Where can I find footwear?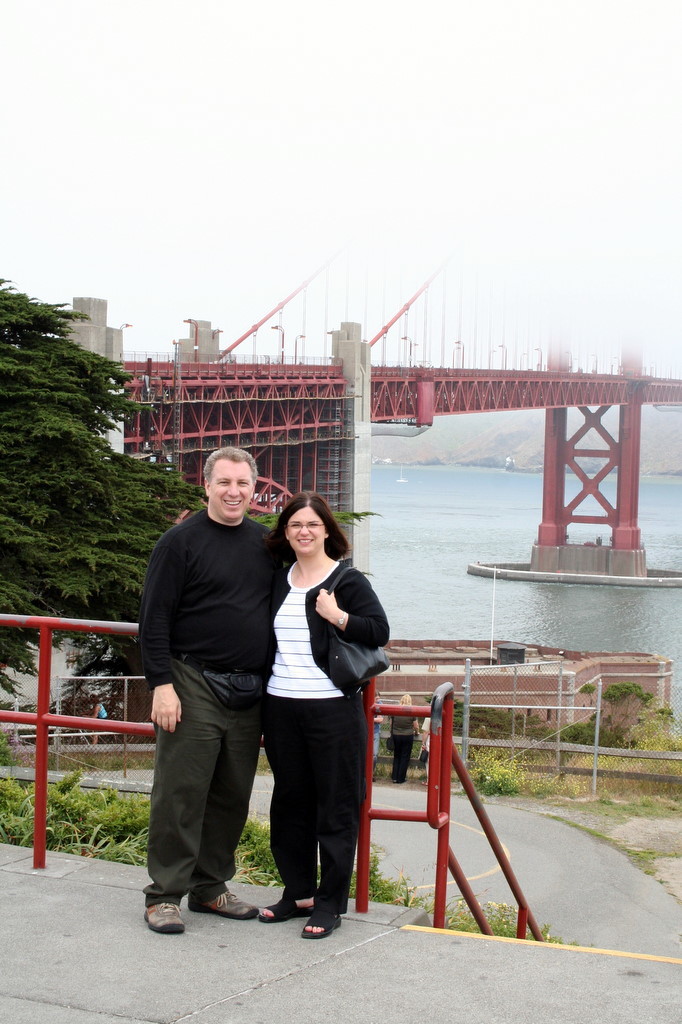
You can find it at left=136, top=899, right=189, bottom=931.
